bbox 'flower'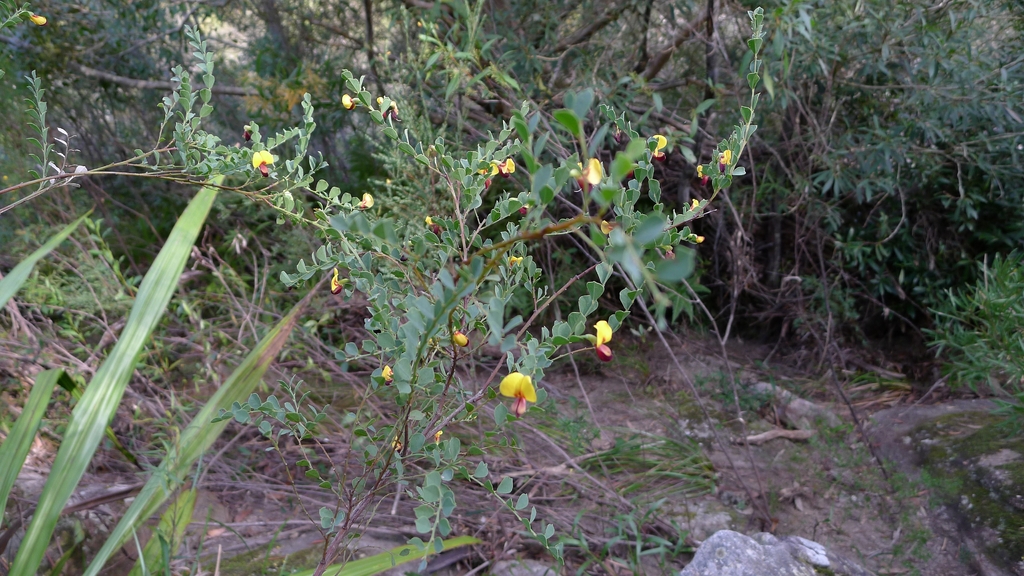
rect(614, 122, 626, 146)
